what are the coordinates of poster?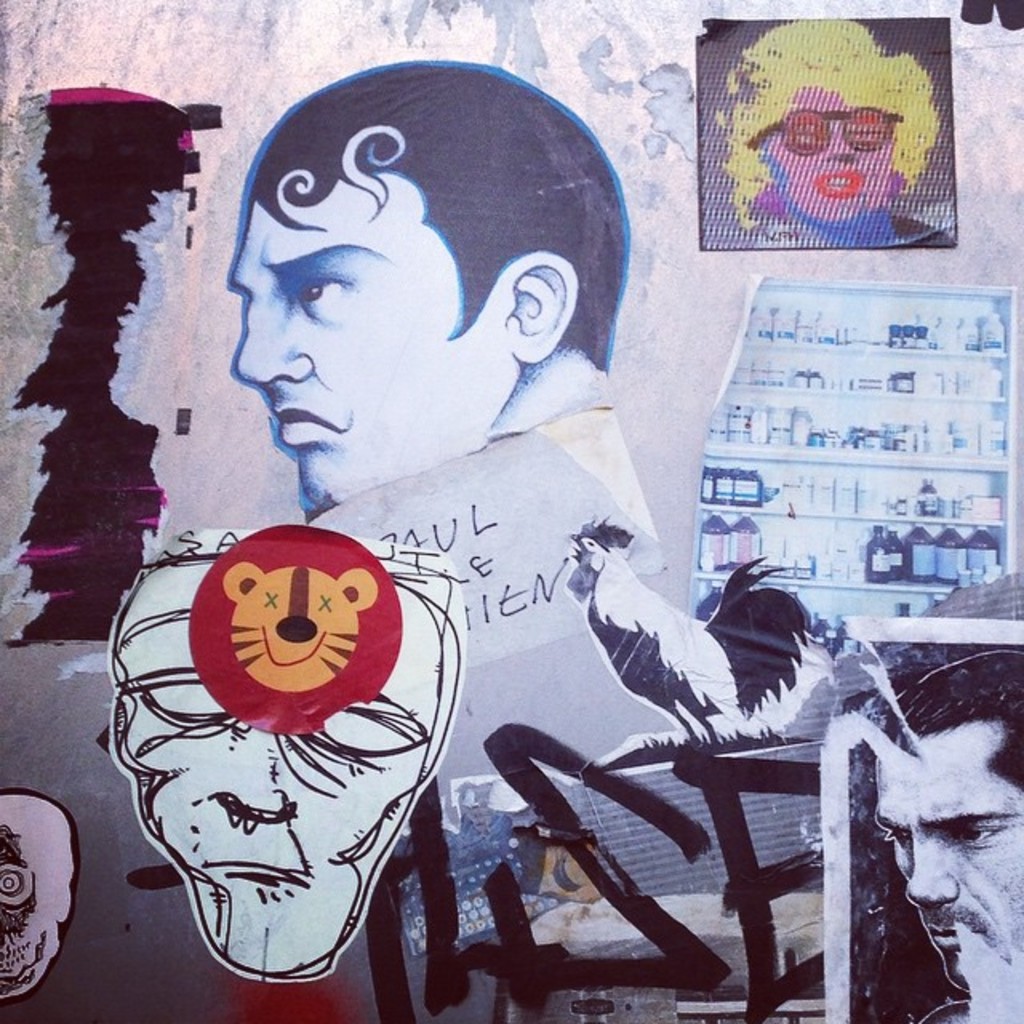
{"left": 0, "top": 0, "right": 1022, "bottom": 1022}.
